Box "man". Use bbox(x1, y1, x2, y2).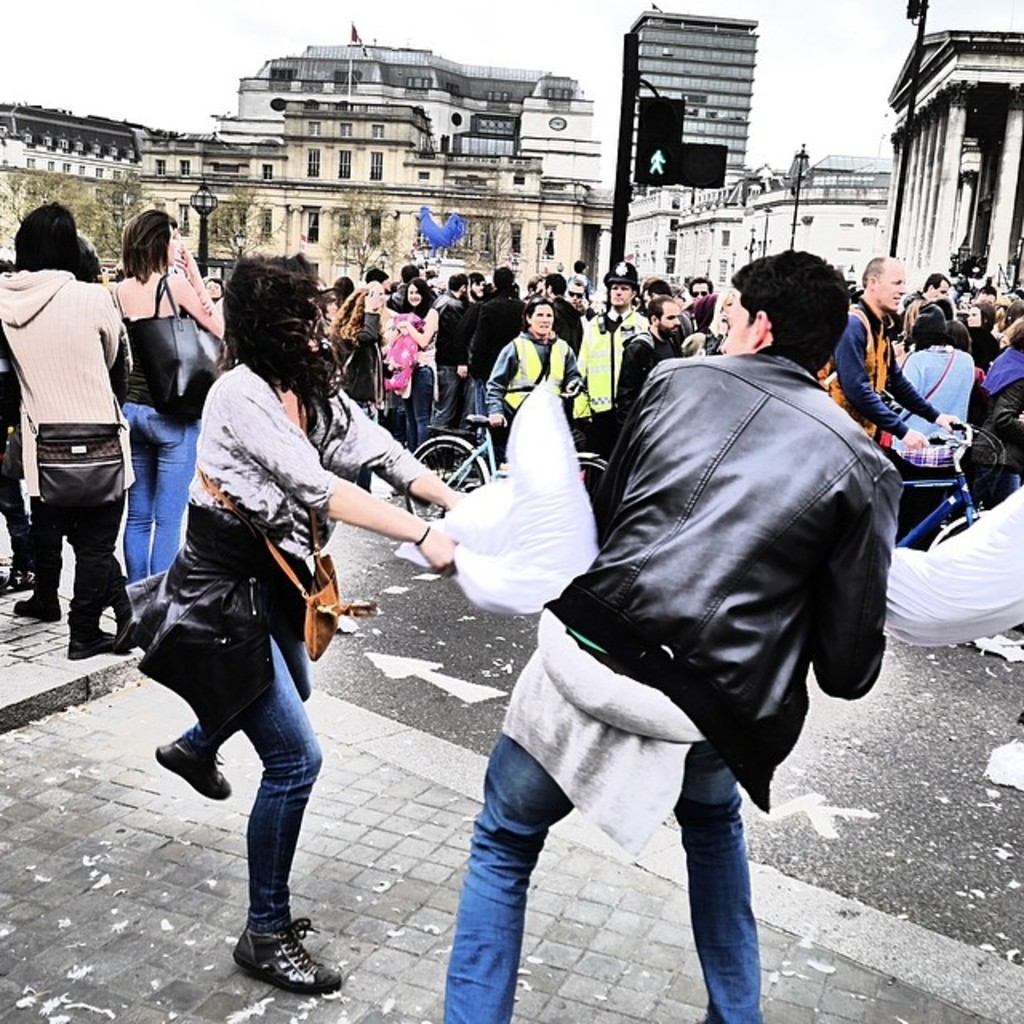
bbox(613, 299, 690, 438).
